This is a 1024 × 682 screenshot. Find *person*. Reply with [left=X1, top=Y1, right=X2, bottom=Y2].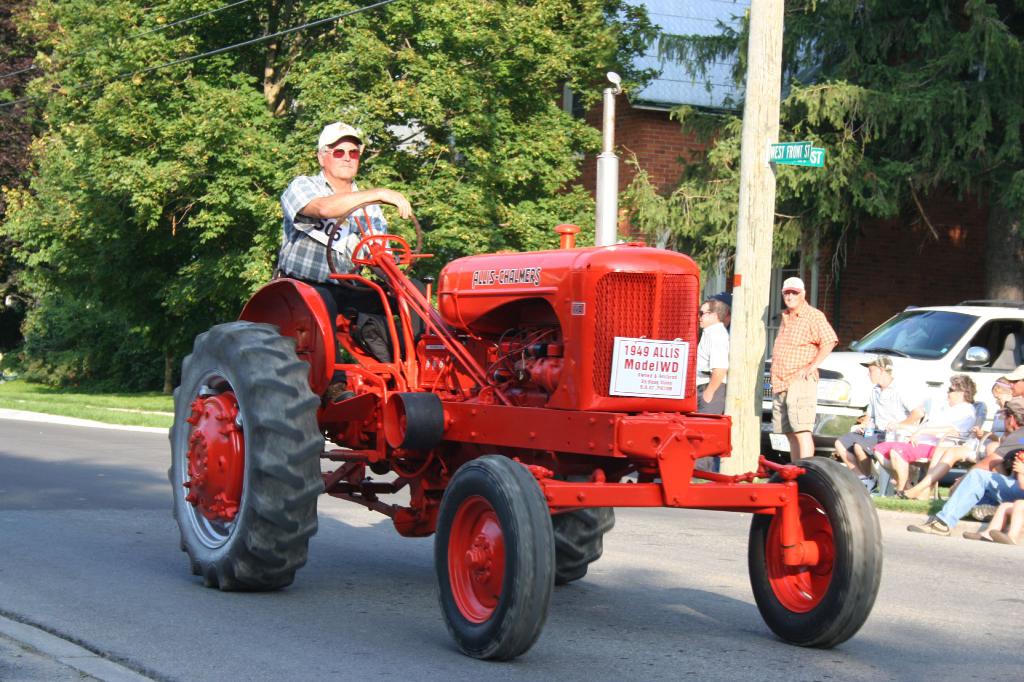
[left=829, top=353, right=925, bottom=488].
